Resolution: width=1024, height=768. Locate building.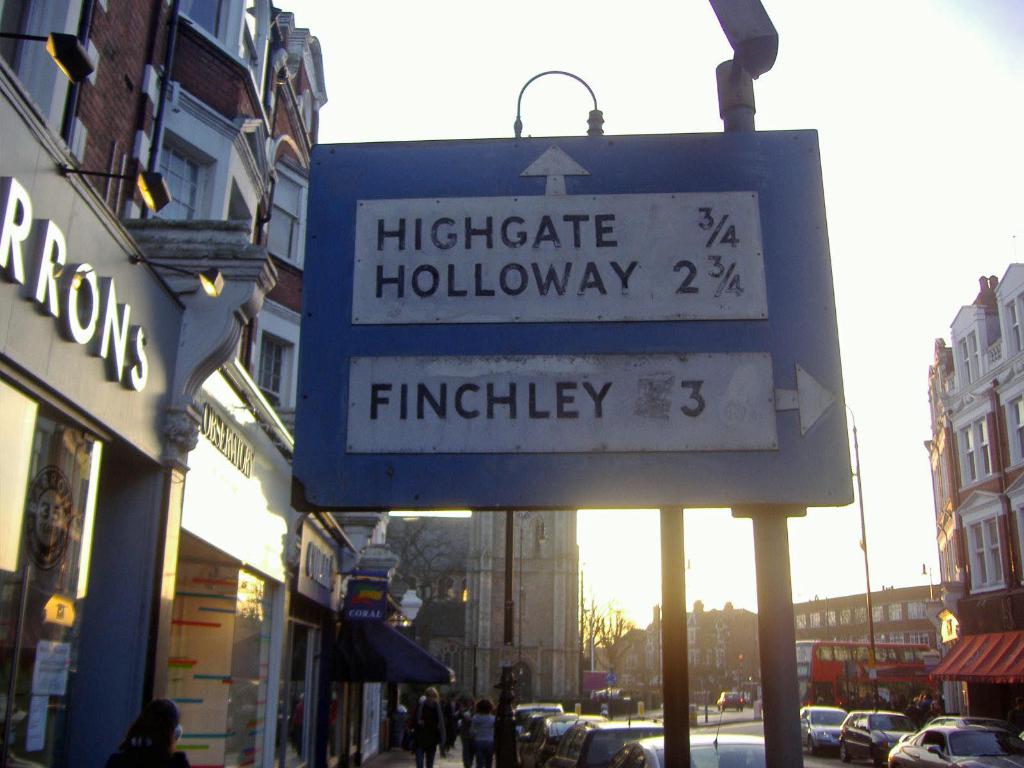
{"x1": 0, "y1": 0, "x2": 407, "y2": 765}.
